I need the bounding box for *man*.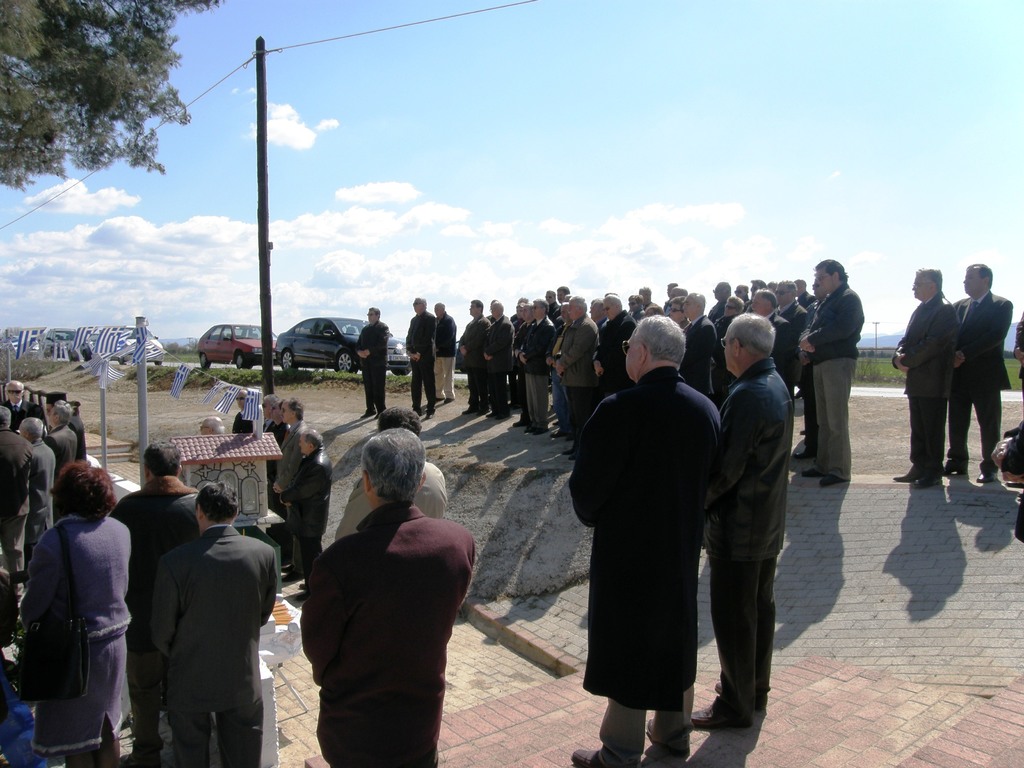
Here it is: {"left": 939, "top": 262, "right": 1014, "bottom": 484}.
